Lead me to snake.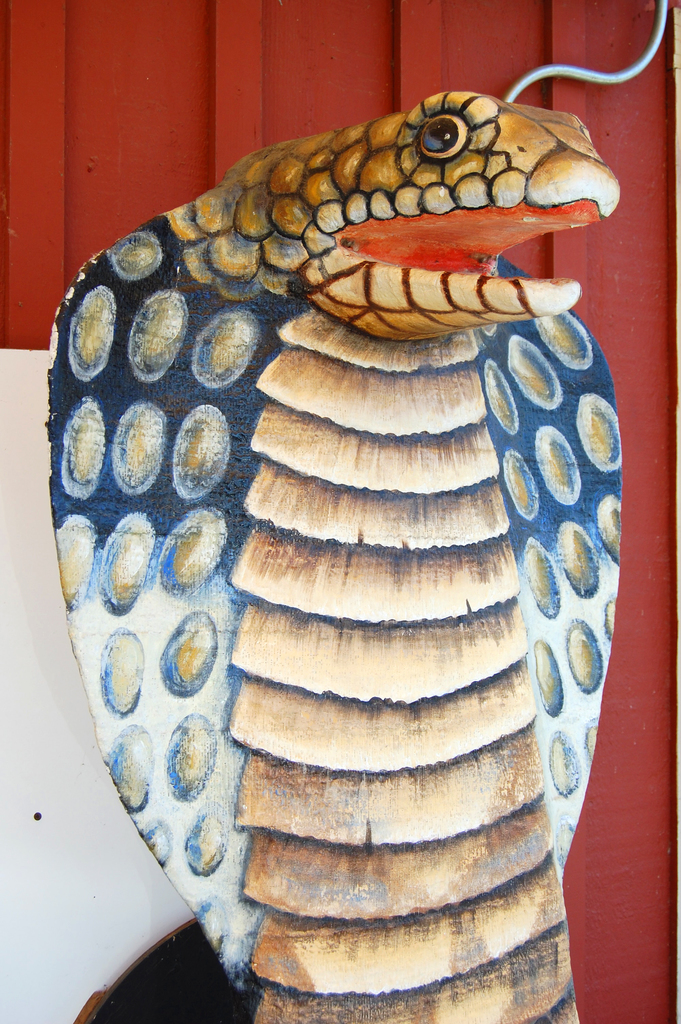
Lead to l=48, t=90, r=619, b=1023.
